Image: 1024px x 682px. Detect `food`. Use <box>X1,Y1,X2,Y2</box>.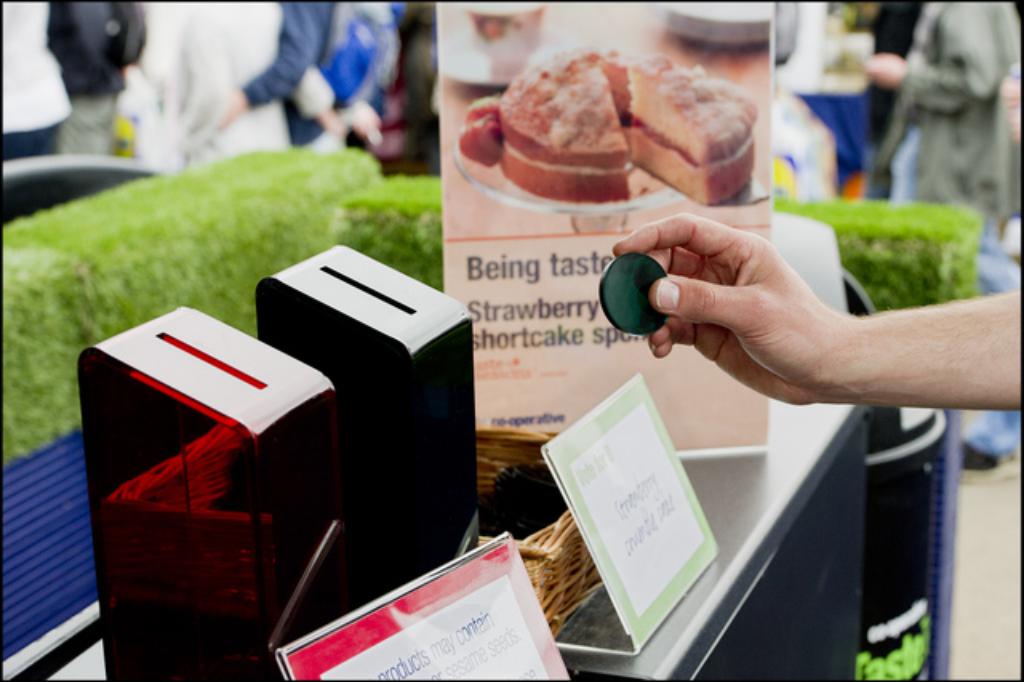
<box>622,54,758,197</box>.
